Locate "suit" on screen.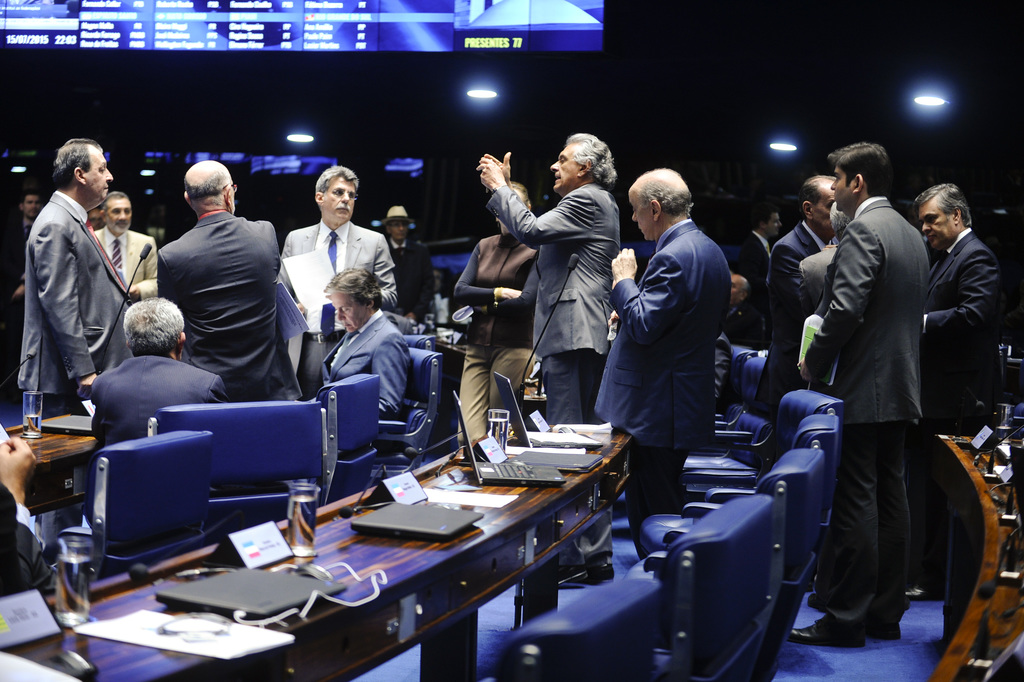
On screen at detection(90, 354, 229, 454).
